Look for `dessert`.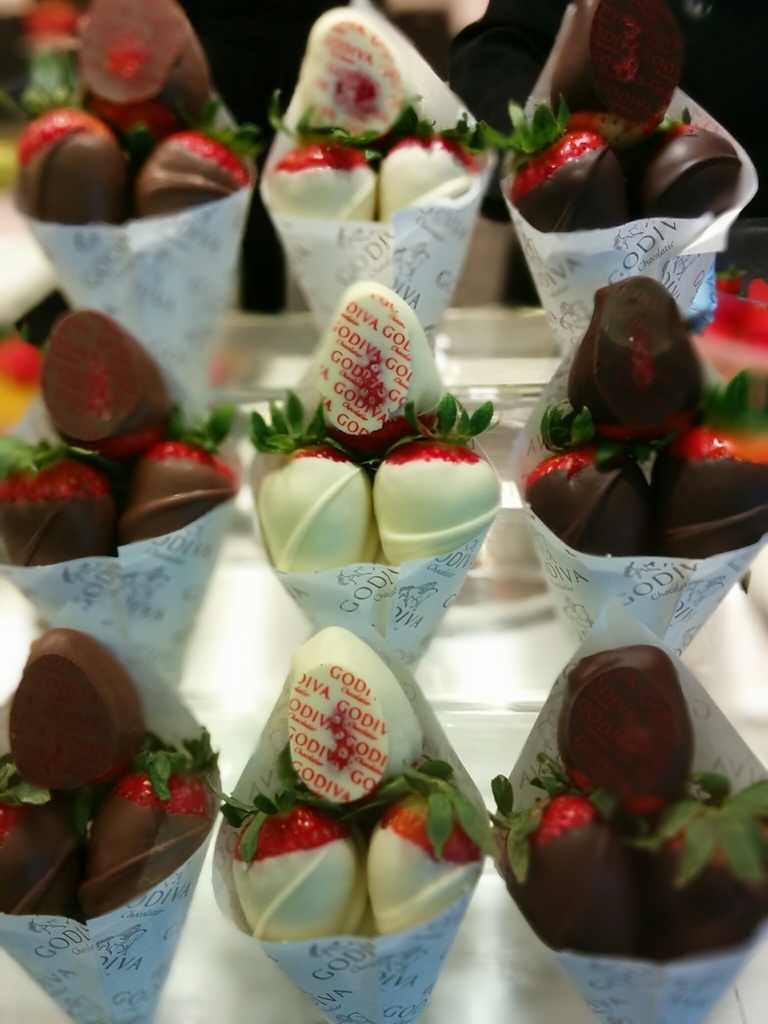
Found: (0, 301, 254, 560).
